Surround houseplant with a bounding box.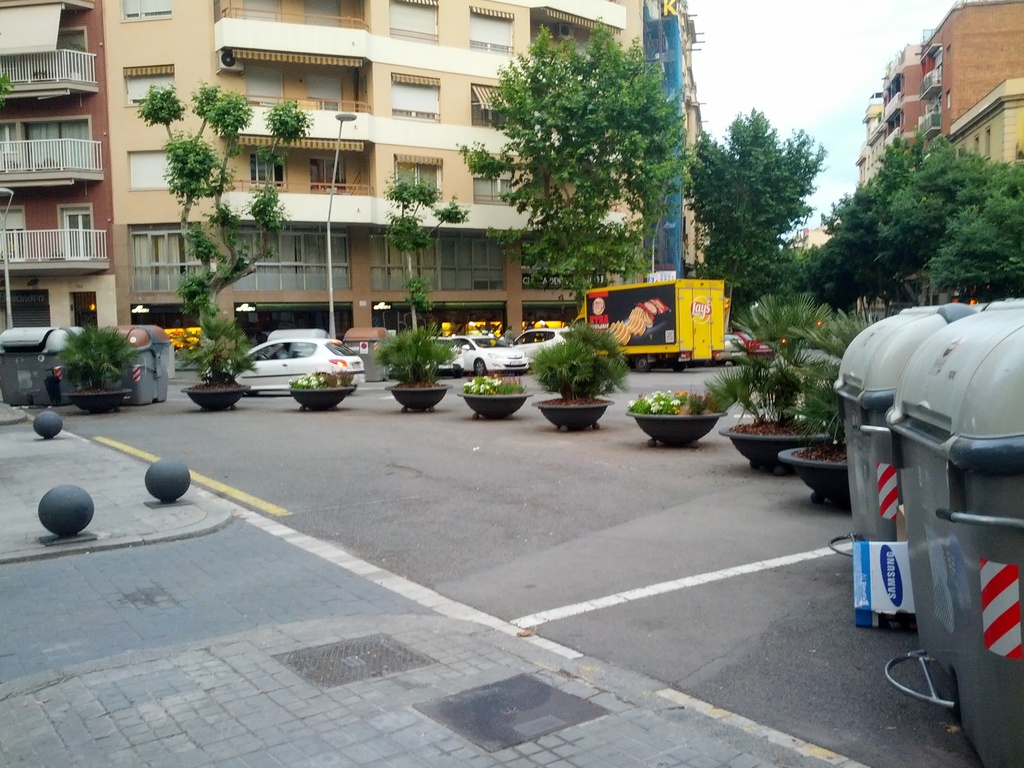
locate(632, 376, 717, 440).
